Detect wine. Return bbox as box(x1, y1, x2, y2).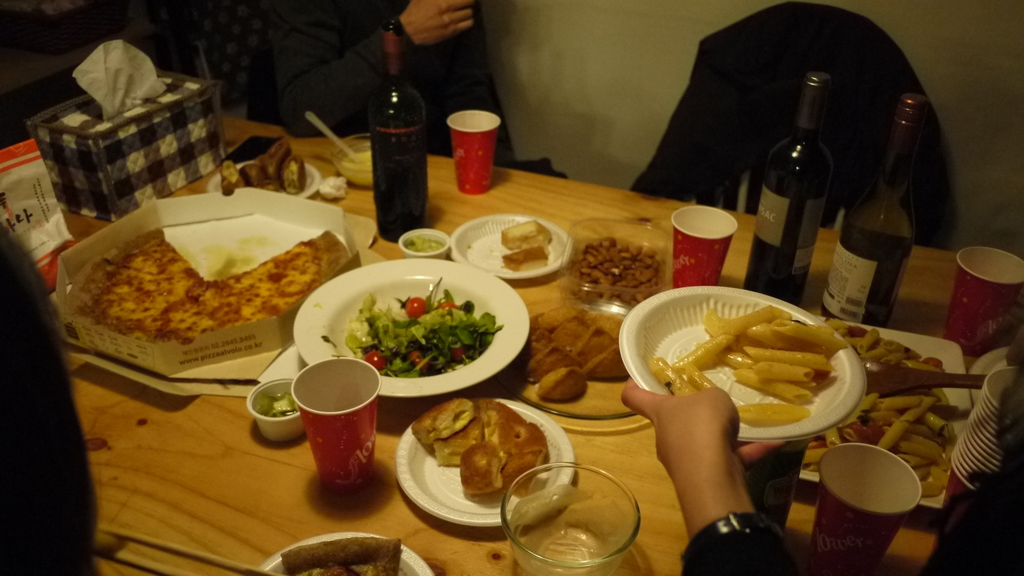
box(374, 15, 429, 243).
